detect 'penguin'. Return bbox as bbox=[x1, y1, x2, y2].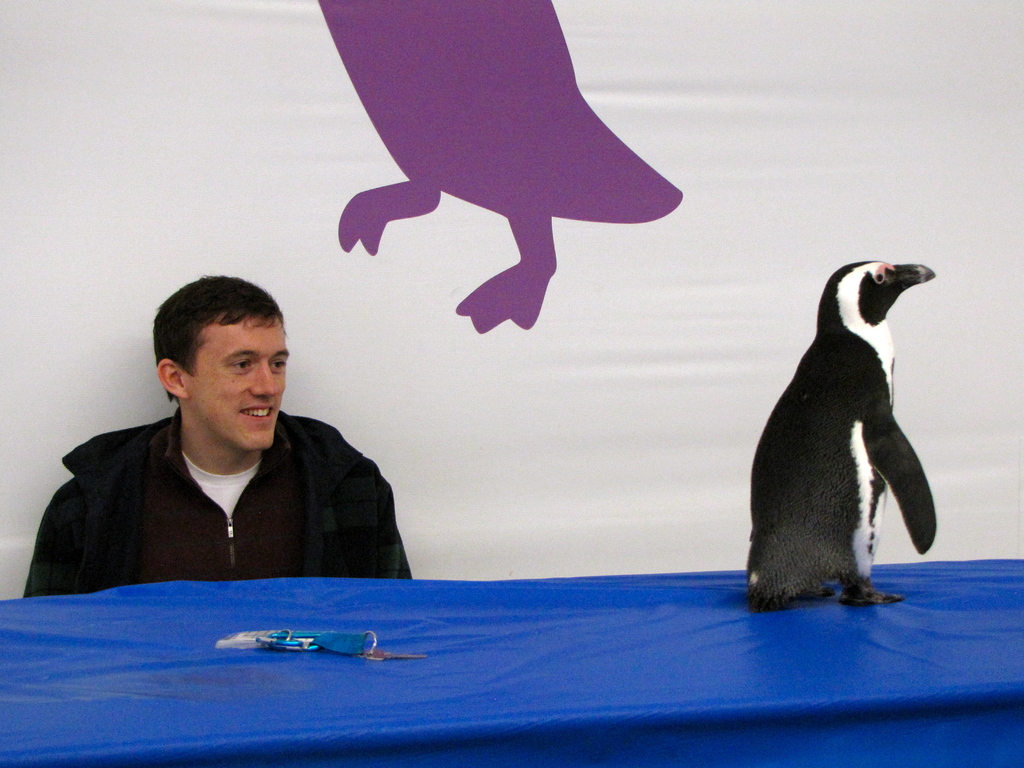
bbox=[739, 252, 952, 620].
